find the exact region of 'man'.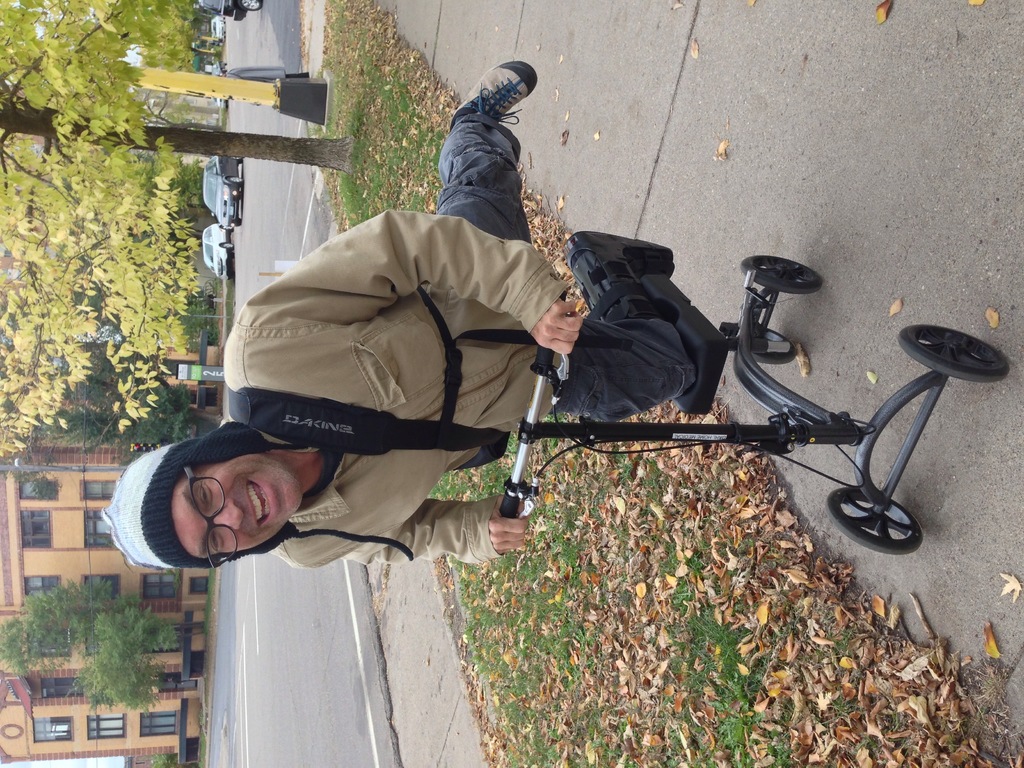
Exact region: 98,60,693,566.
